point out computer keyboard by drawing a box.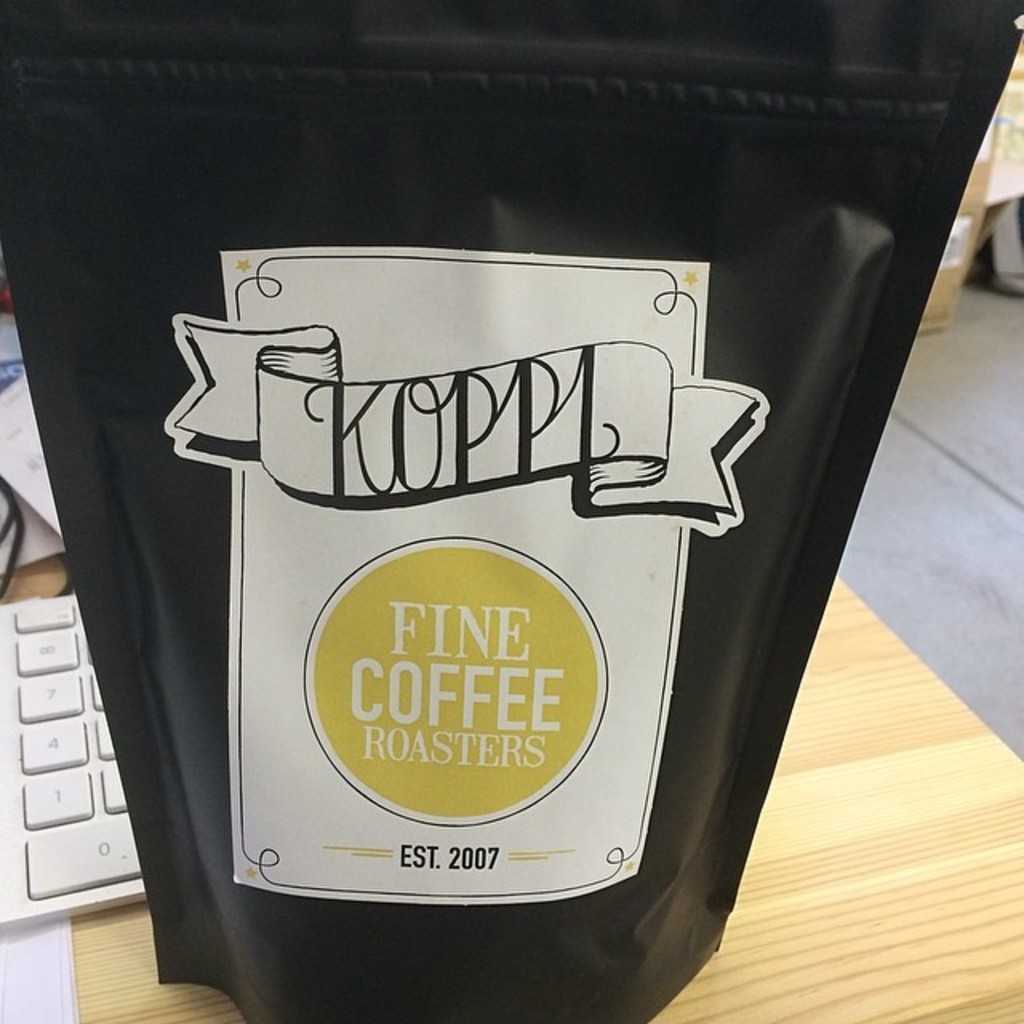
(left=3, top=597, right=146, bottom=920).
